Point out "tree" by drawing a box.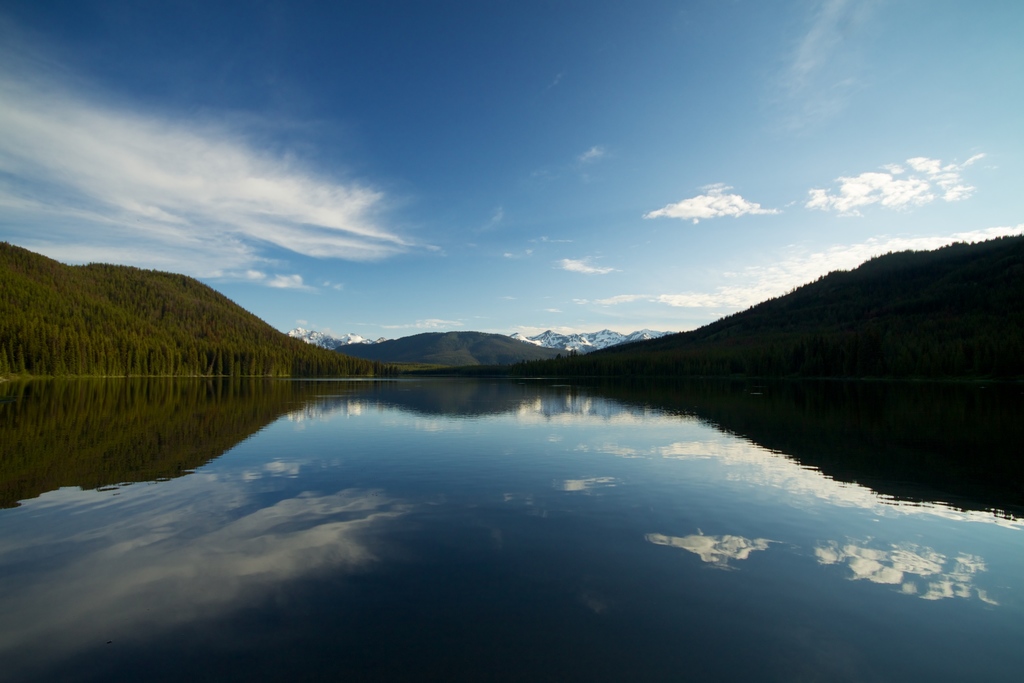
16/346/23/374.
